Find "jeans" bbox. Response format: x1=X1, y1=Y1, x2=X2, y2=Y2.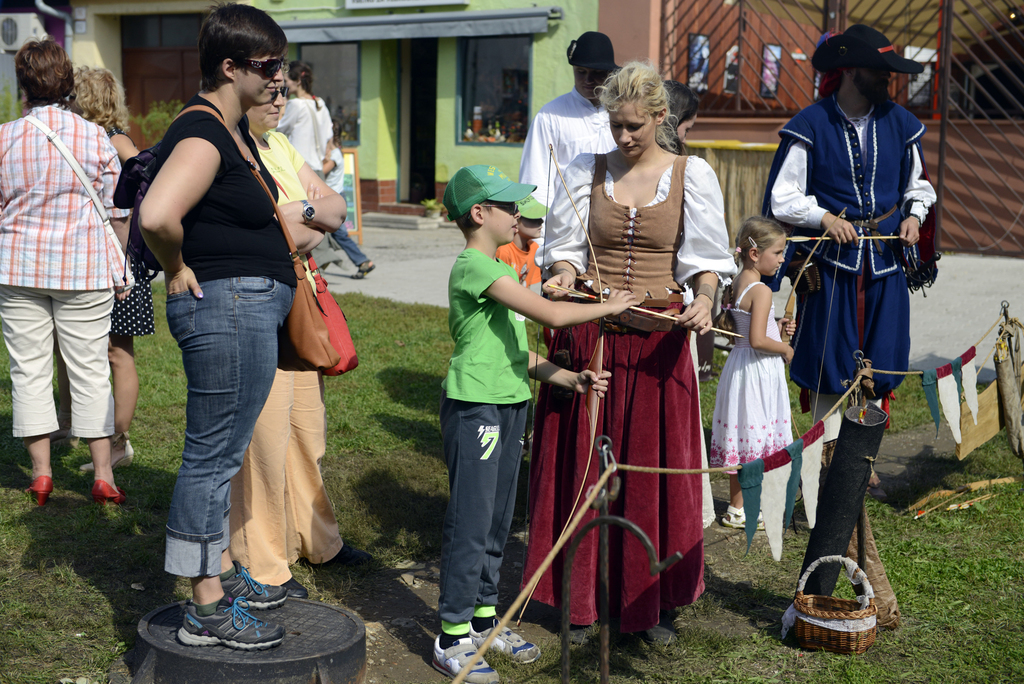
x1=148, y1=256, x2=283, y2=618.
